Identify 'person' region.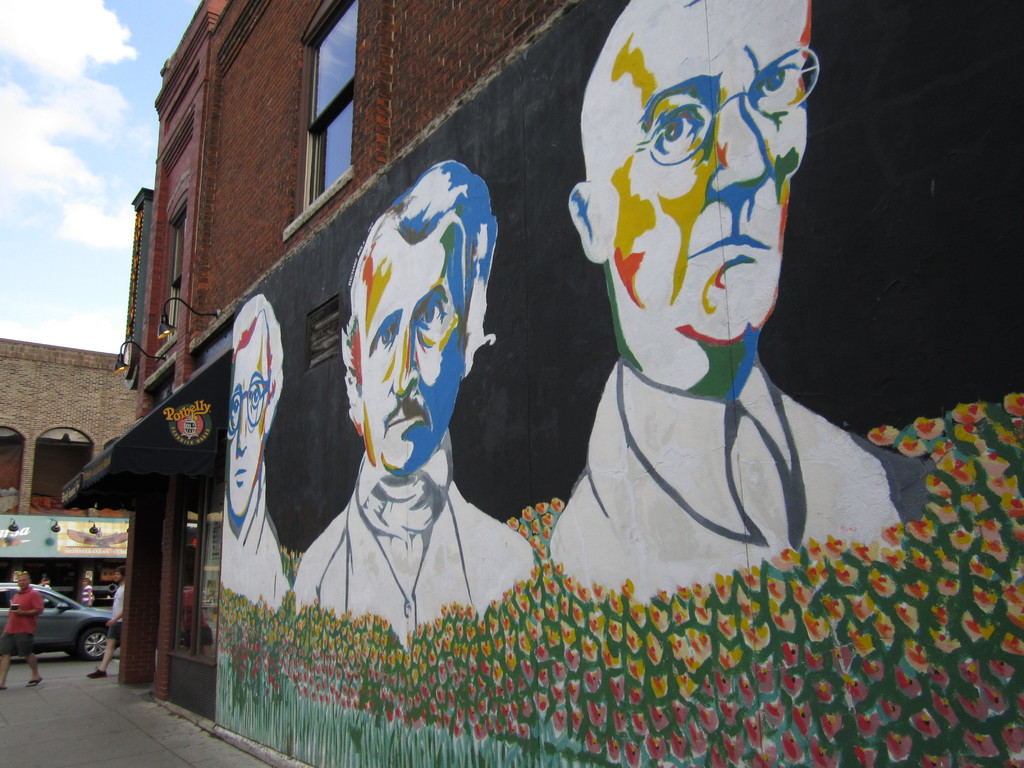
Region: [82, 561, 126, 679].
